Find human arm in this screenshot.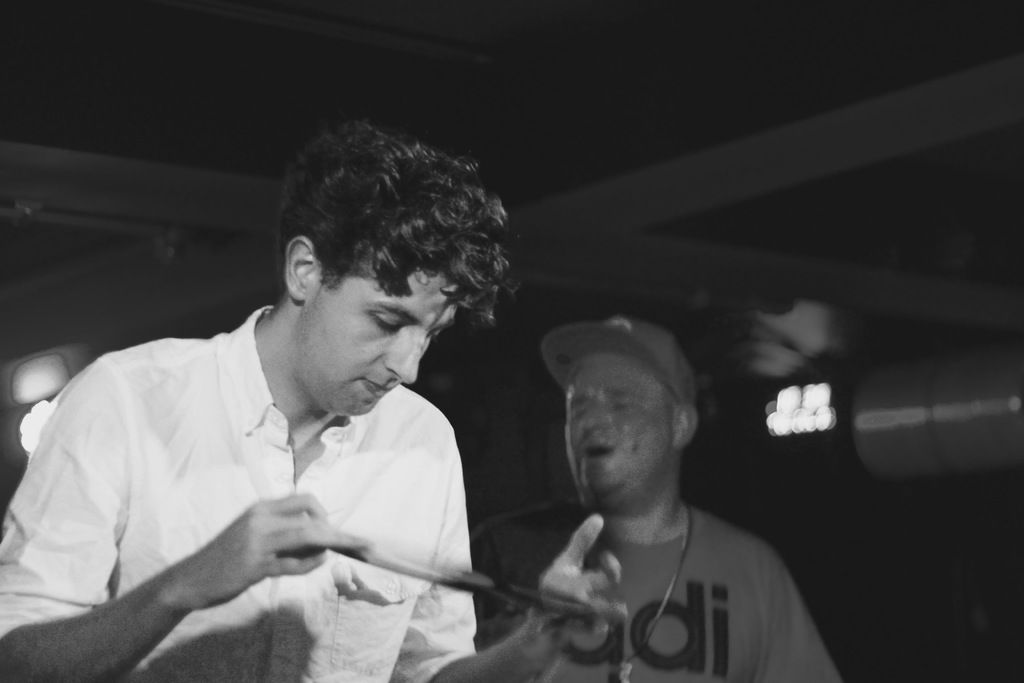
The bounding box for human arm is (left=83, top=455, right=376, bottom=667).
